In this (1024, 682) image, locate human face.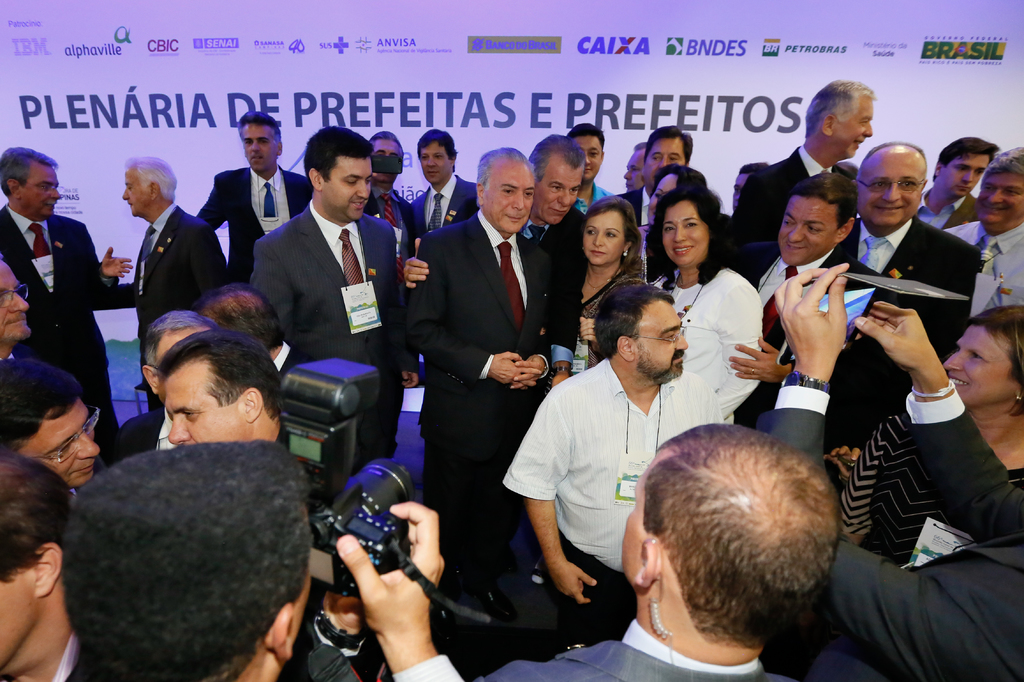
Bounding box: {"left": 833, "top": 102, "right": 876, "bottom": 161}.
